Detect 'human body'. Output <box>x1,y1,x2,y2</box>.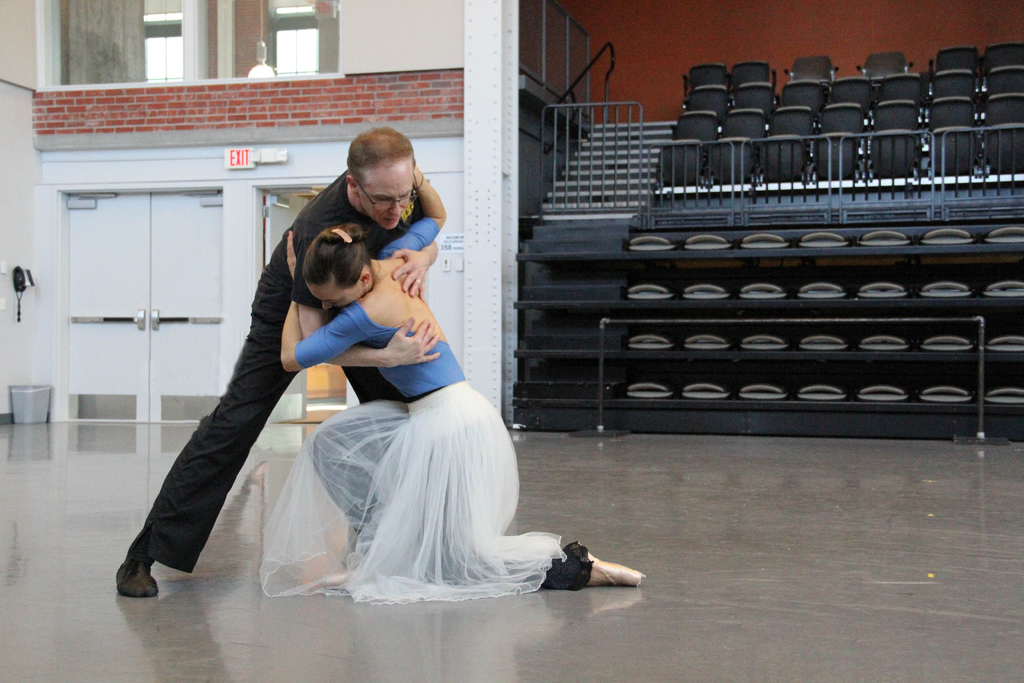
<box>113,162,435,593</box>.
